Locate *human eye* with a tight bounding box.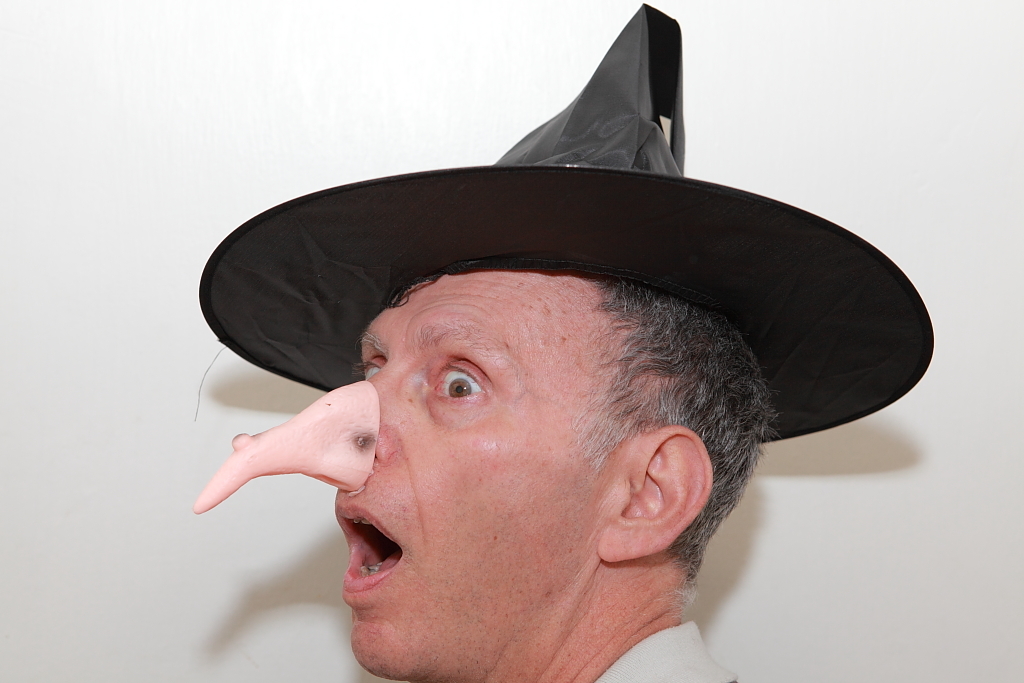
(left=349, top=354, right=386, bottom=378).
